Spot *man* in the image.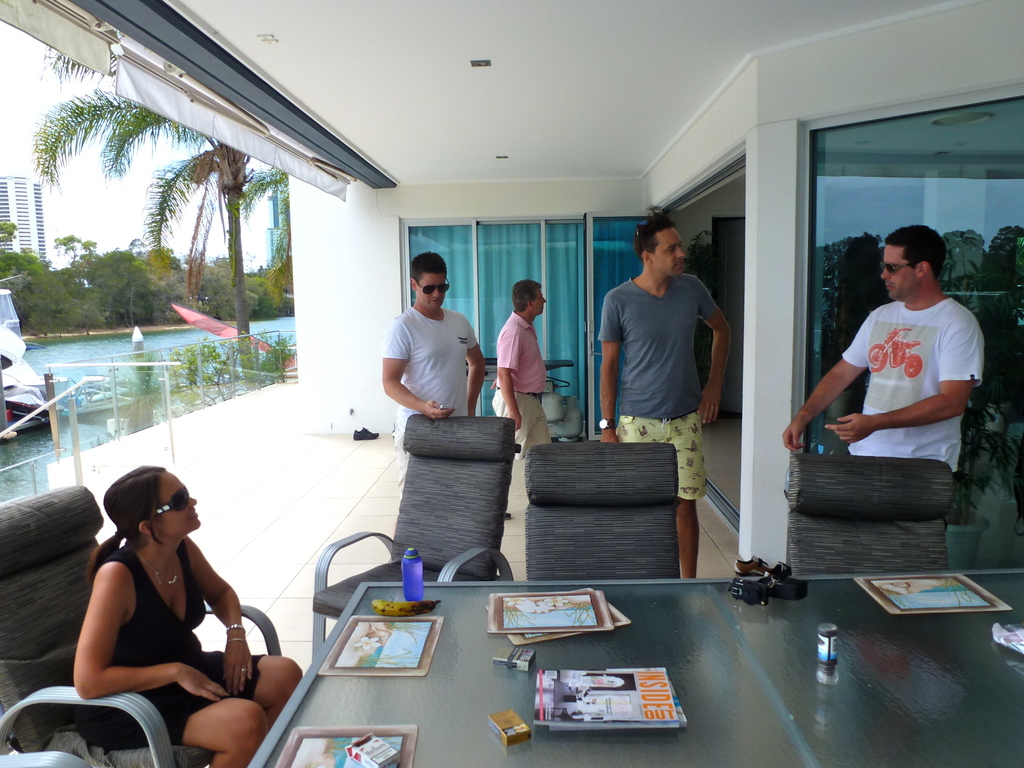
*man* found at box(483, 270, 559, 525).
